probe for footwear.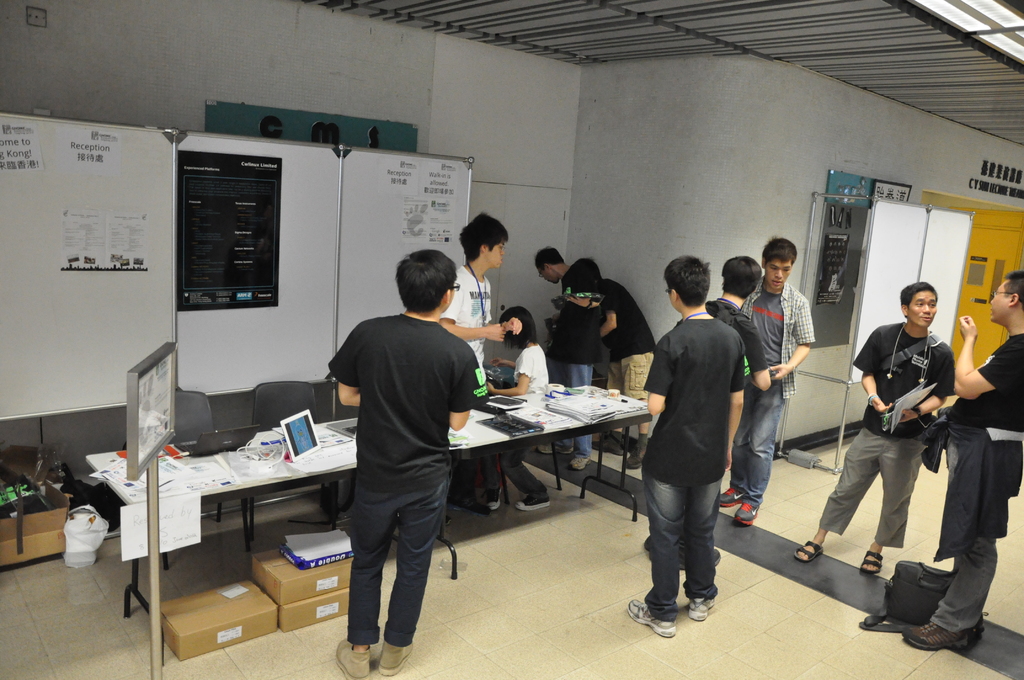
Probe result: (x1=689, y1=594, x2=714, y2=624).
